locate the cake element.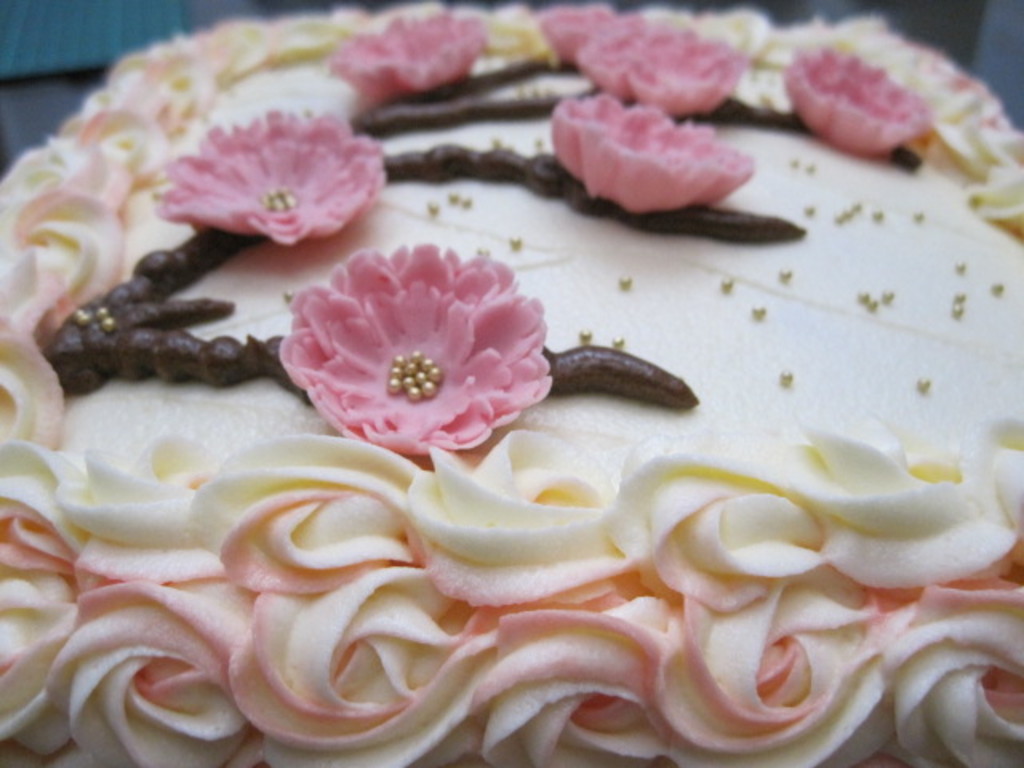
Element bbox: (0,0,1022,766).
